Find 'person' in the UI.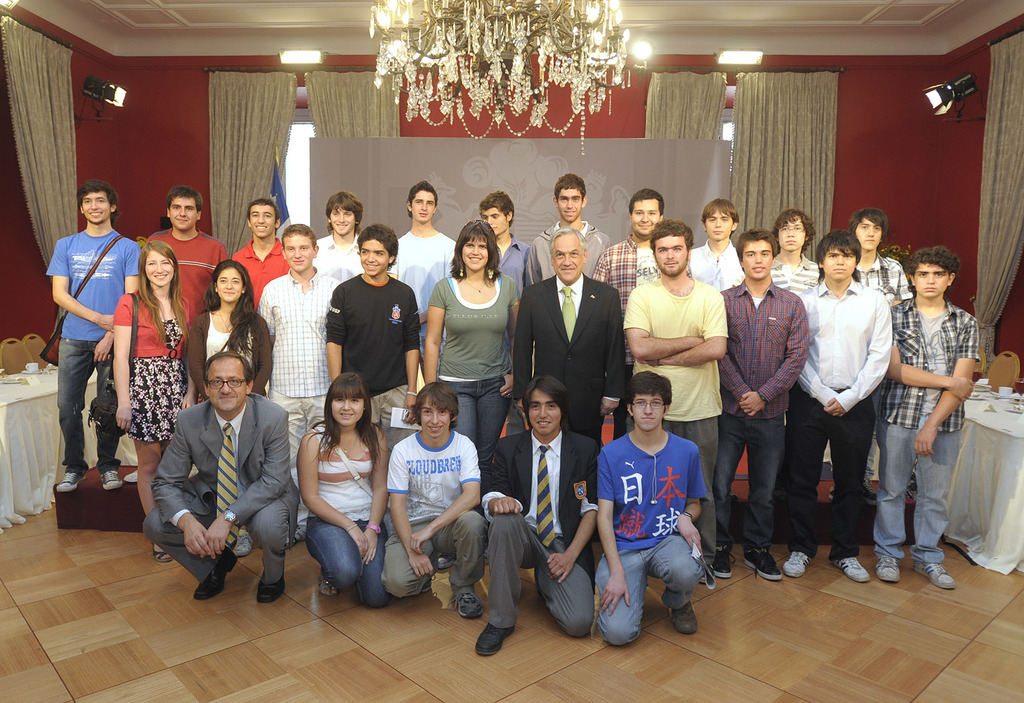
UI element at bbox=[621, 222, 730, 586].
